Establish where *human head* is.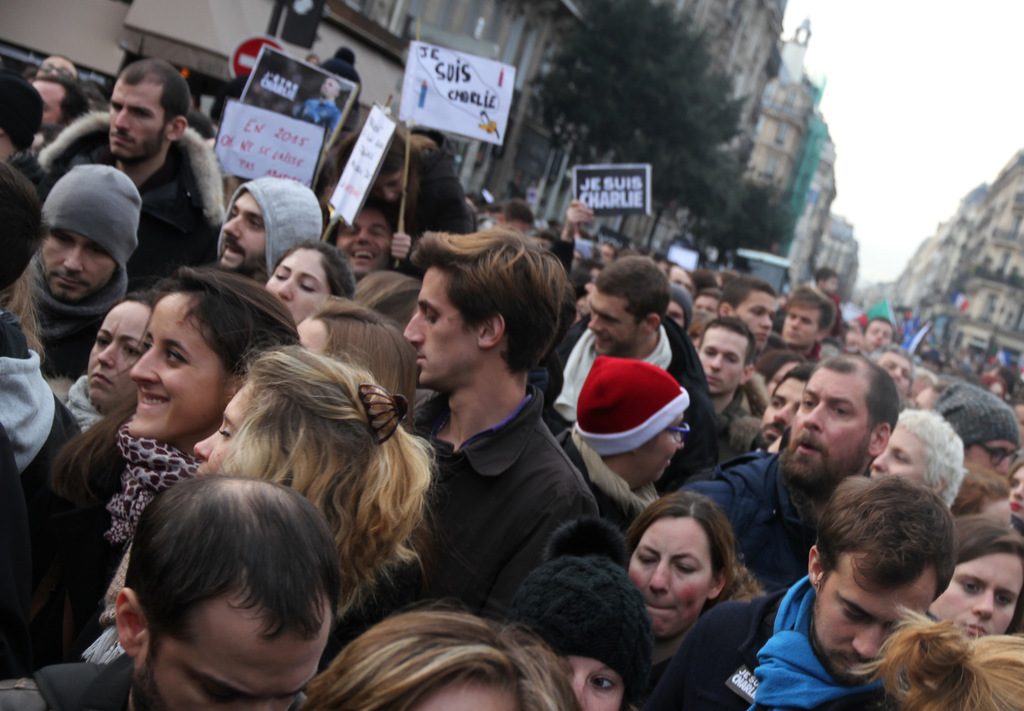
Established at left=590, top=257, right=669, bottom=355.
